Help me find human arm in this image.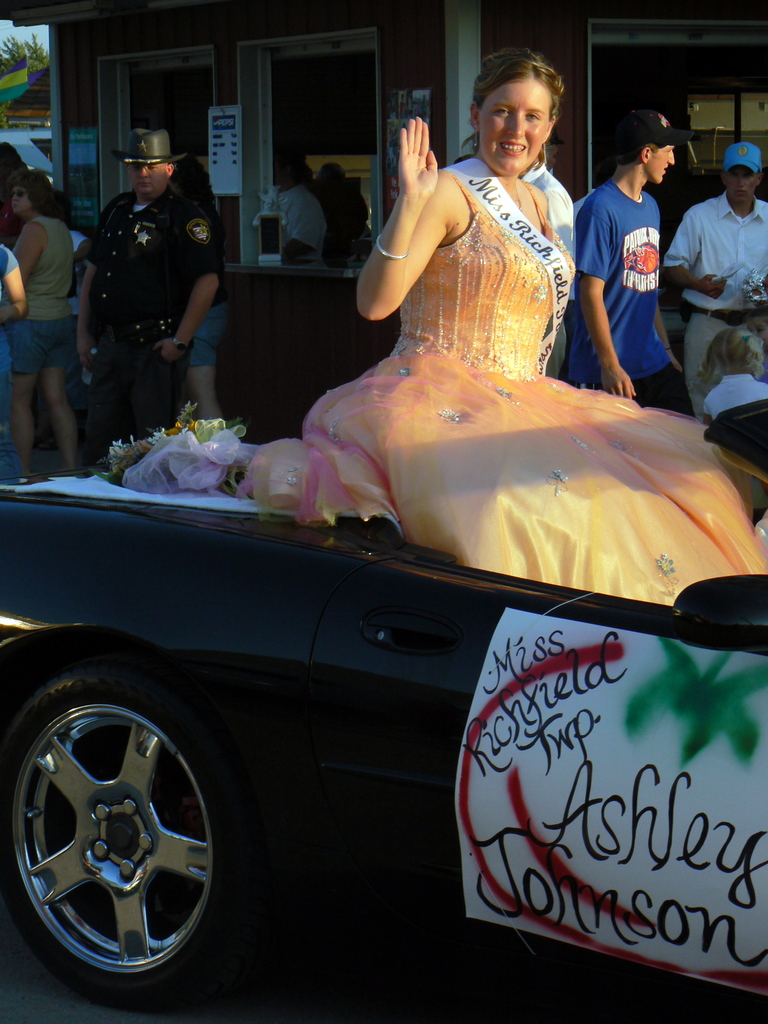
Found it: {"left": 566, "top": 194, "right": 639, "bottom": 402}.
